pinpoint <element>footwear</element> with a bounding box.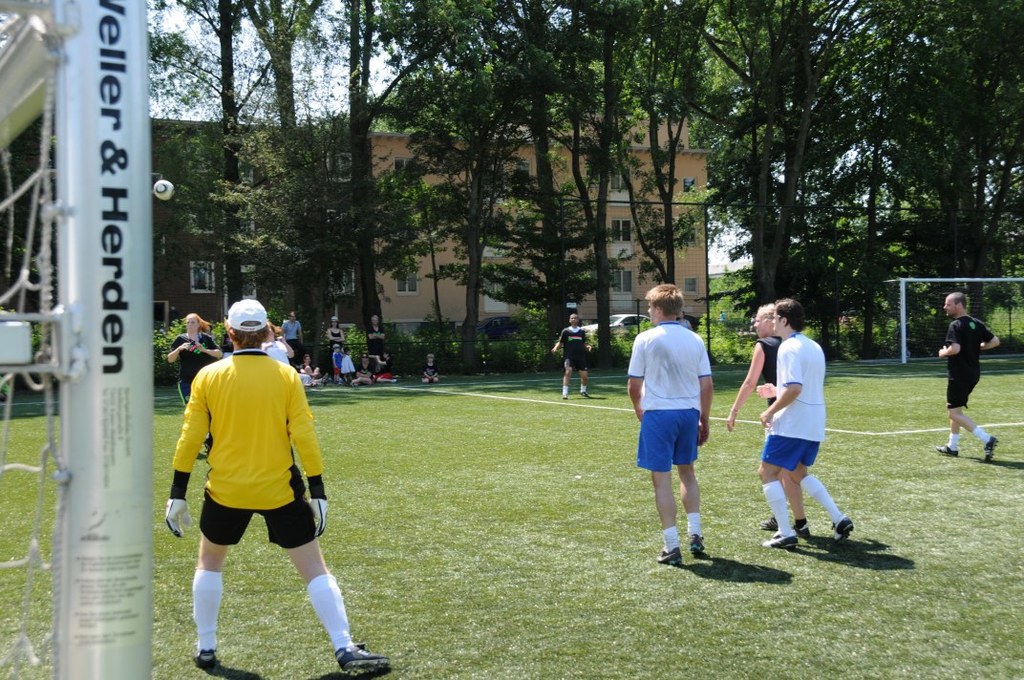
region(332, 639, 389, 679).
